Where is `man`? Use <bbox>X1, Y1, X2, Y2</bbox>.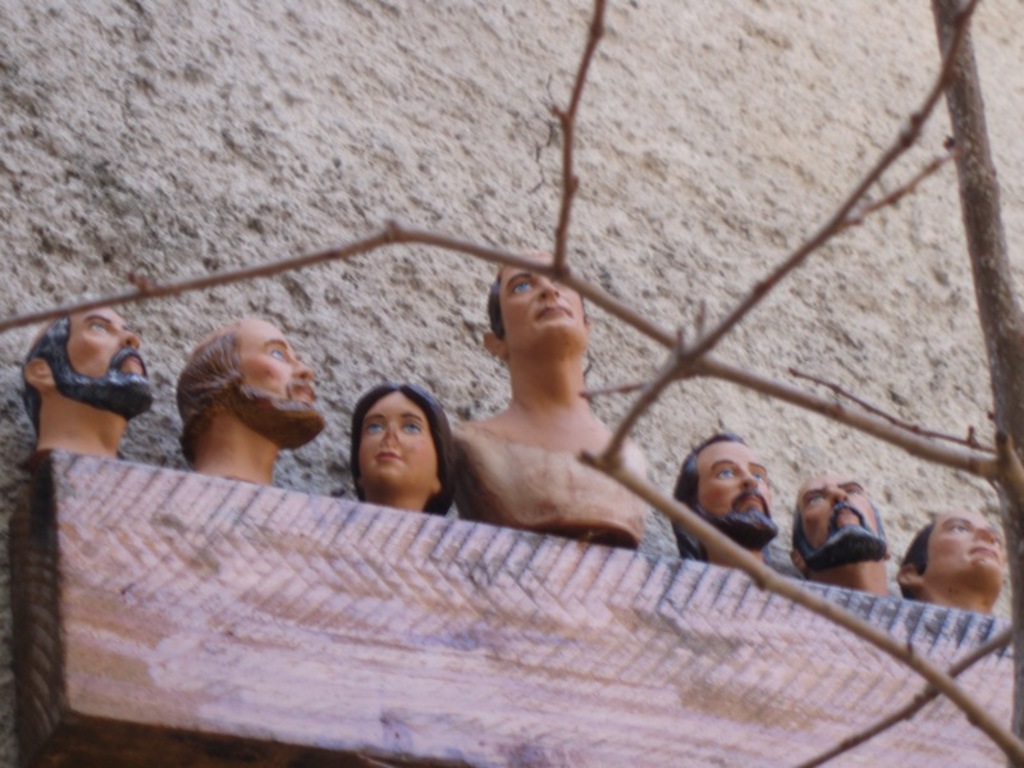
<bbox>174, 316, 323, 483</bbox>.
